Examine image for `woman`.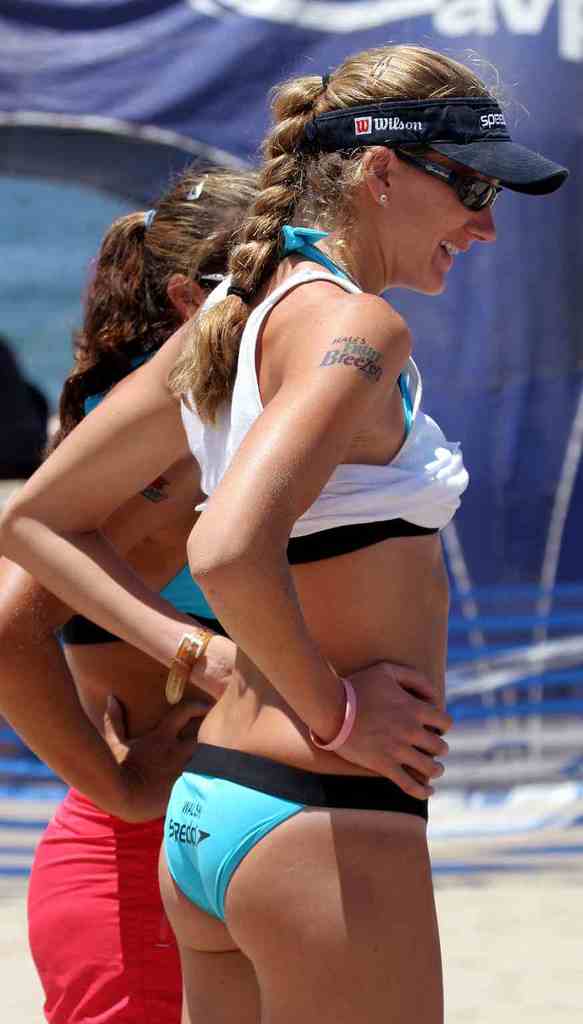
Examination result: <region>0, 164, 222, 1023</region>.
